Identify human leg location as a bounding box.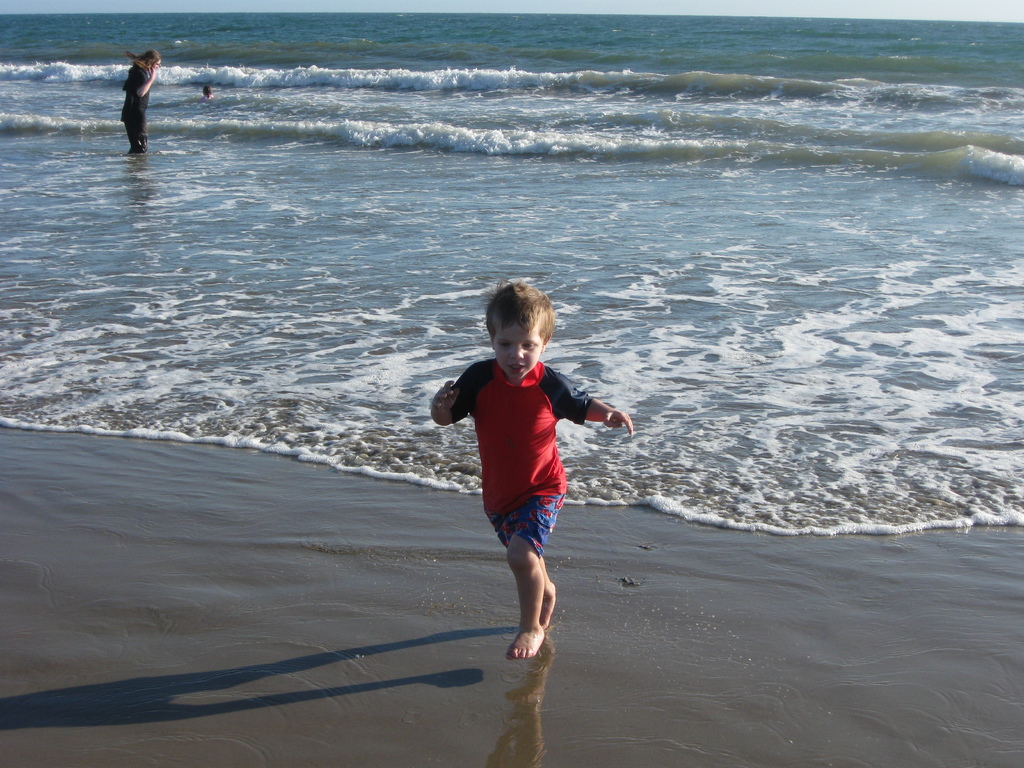
(x1=117, y1=107, x2=133, y2=156).
